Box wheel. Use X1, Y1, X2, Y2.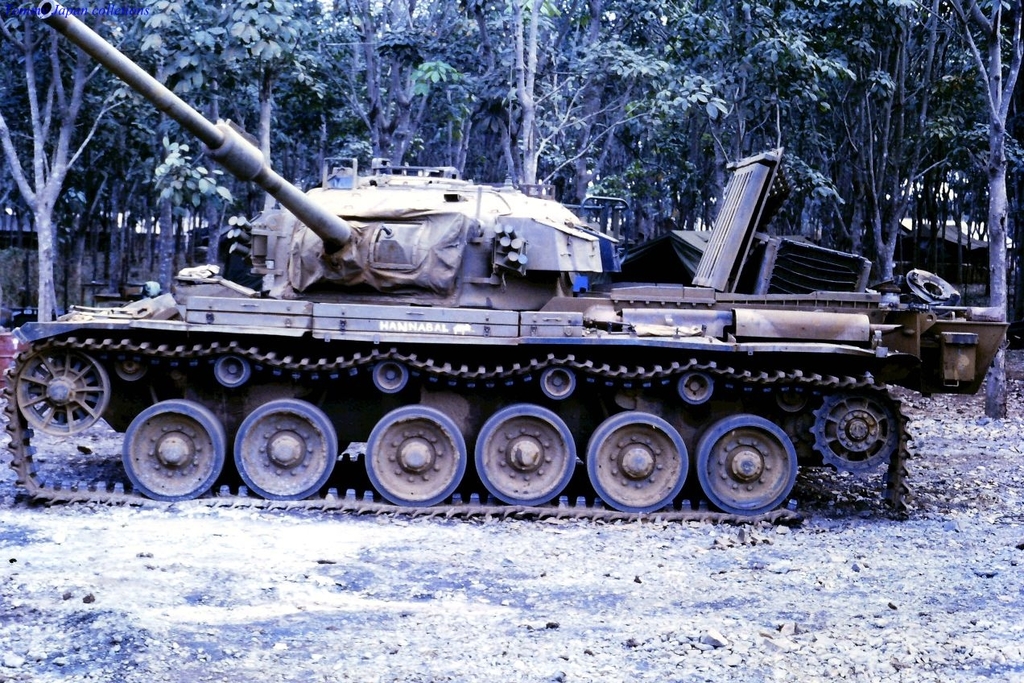
698, 415, 797, 517.
